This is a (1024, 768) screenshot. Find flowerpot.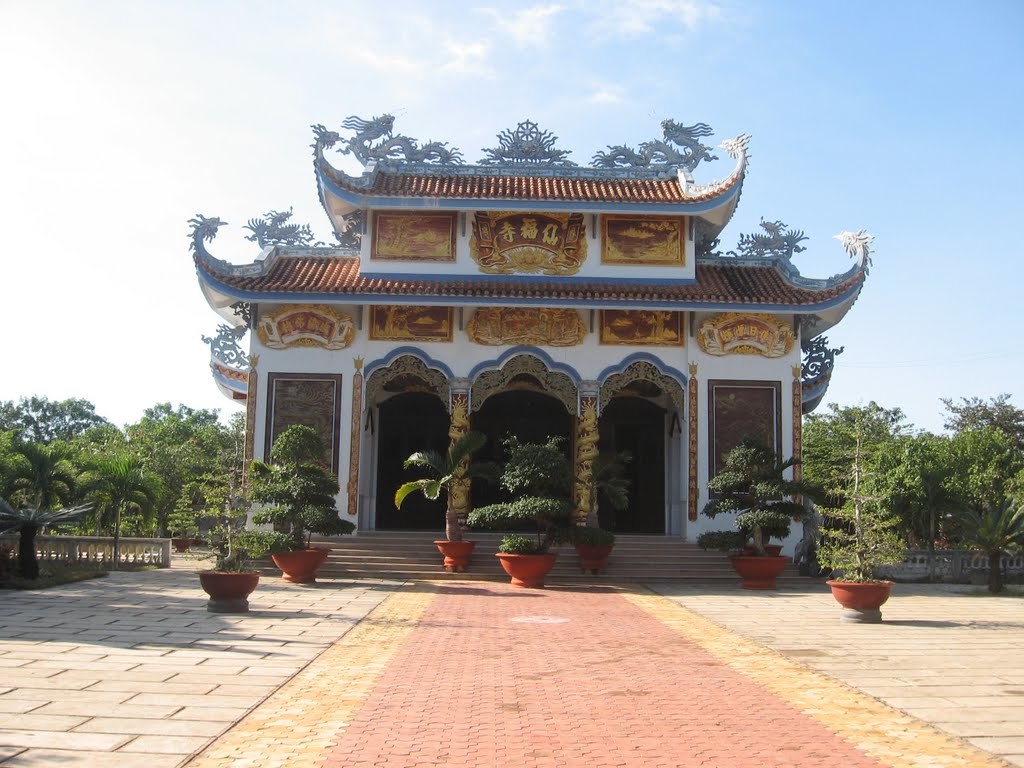
Bounding box: locate(436, 540, 474, 560).
